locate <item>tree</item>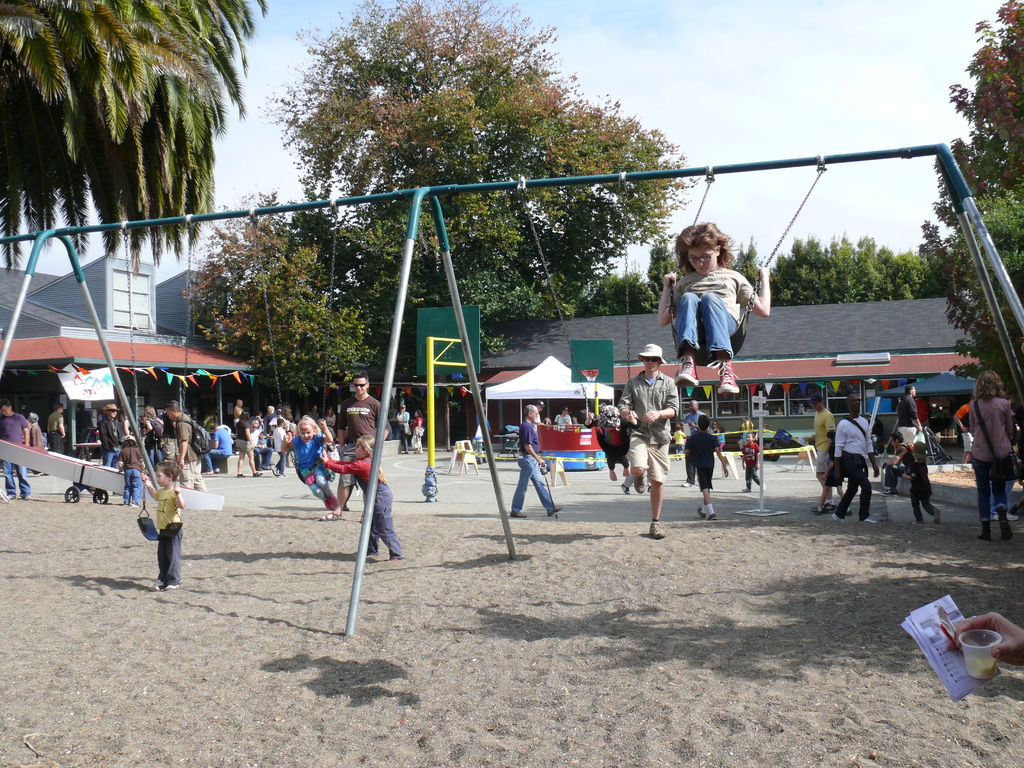
271, 0, 700, 349
